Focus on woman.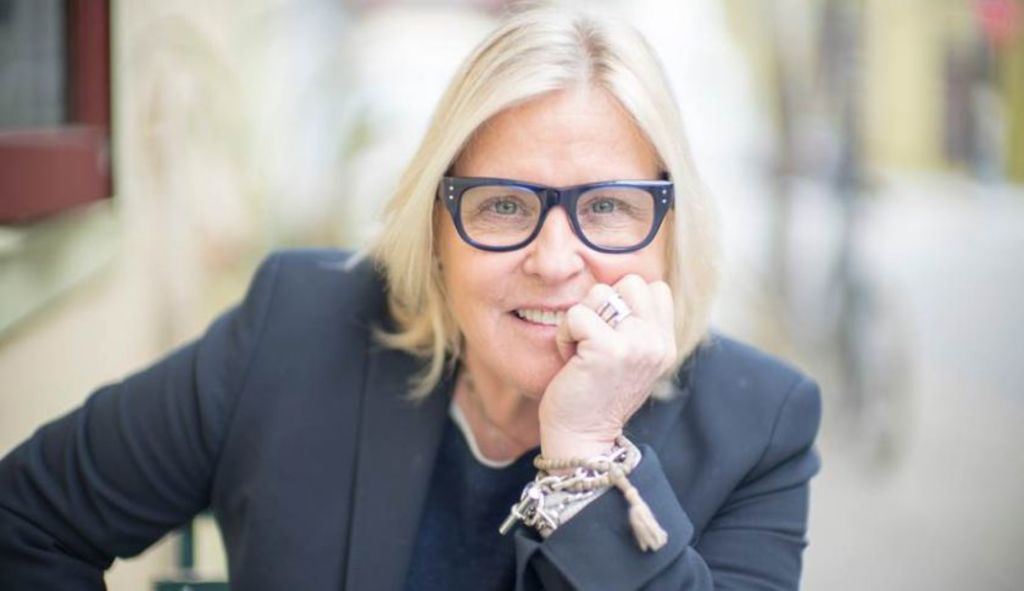
Focused at Rect(104, 17, 770, 590).
